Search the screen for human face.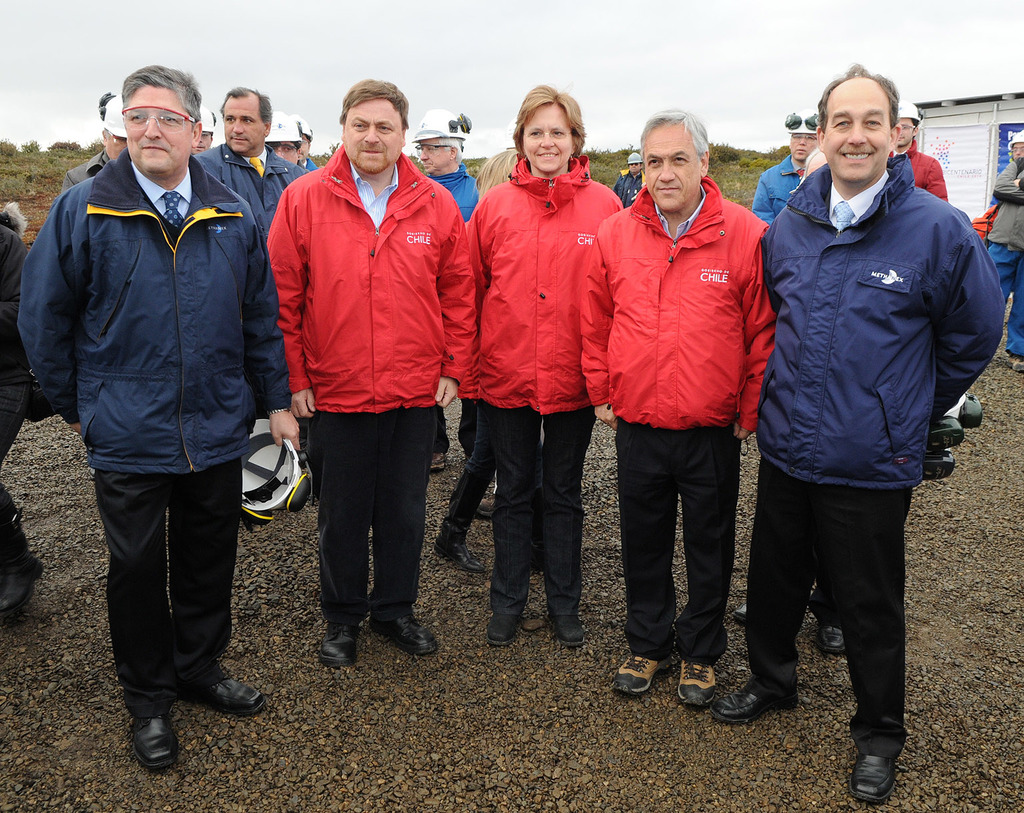
Found at locate(123, 86, 189, 175).
